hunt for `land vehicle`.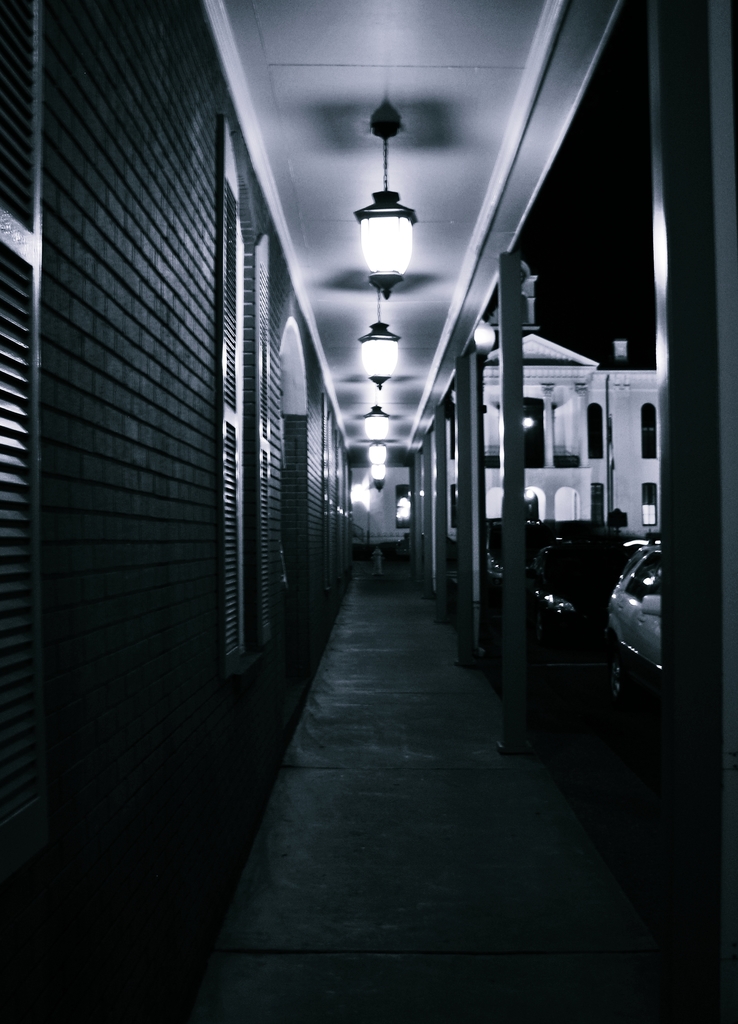
Hunted down at x1=533 y1=541 x2=623 y2=639.
